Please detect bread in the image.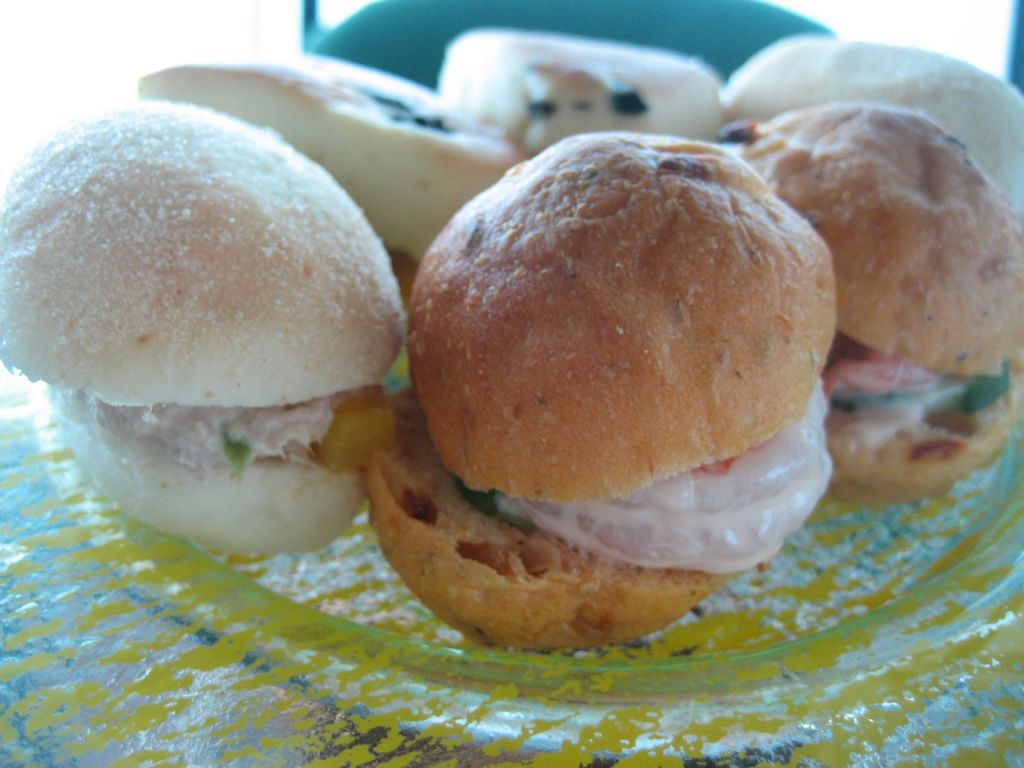
detection(429, 20, 727, 161).
